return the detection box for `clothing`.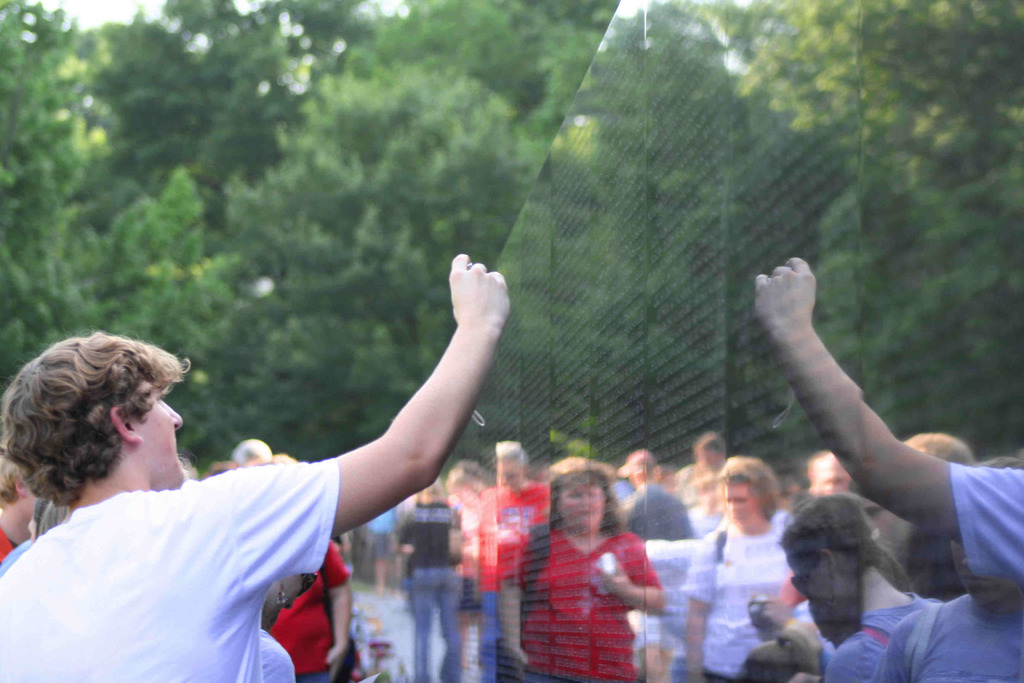
pyautogui.locateOnScreen(499, 519, 661, 682).
